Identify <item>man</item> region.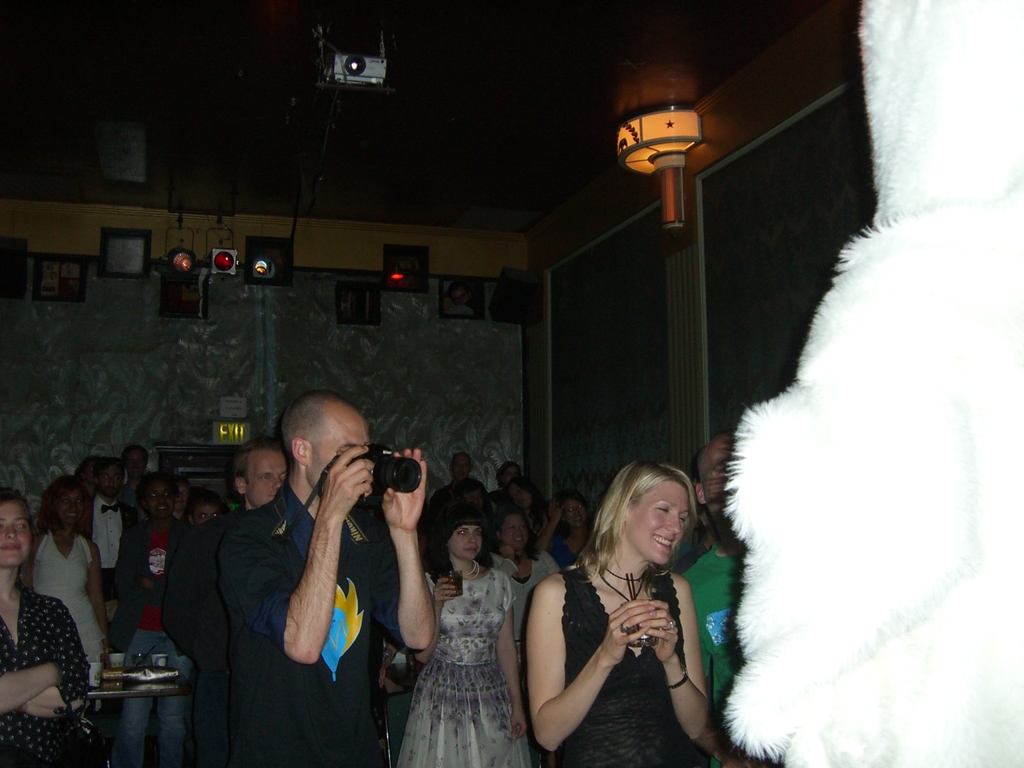
Region: <region>217, 393, 431, 766</region>.
